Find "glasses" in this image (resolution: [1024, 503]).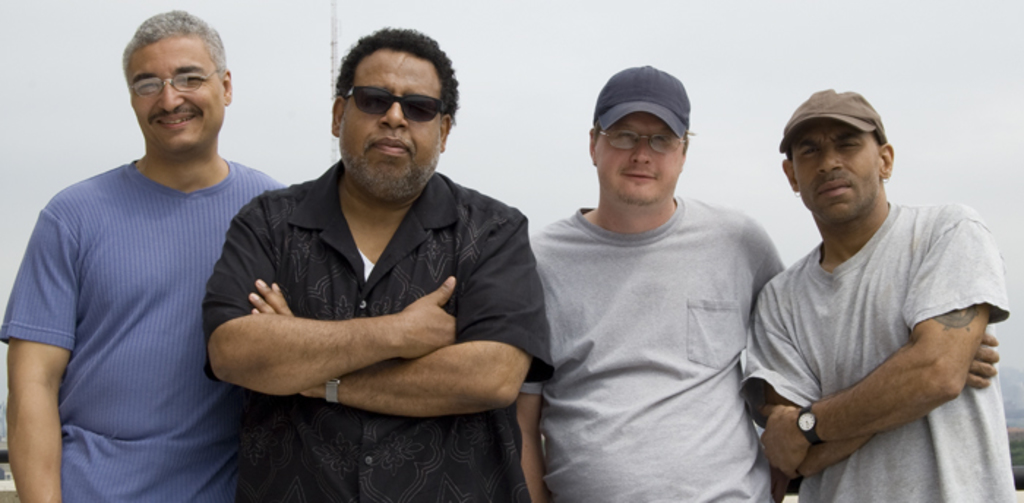
(329,79,451,123).
